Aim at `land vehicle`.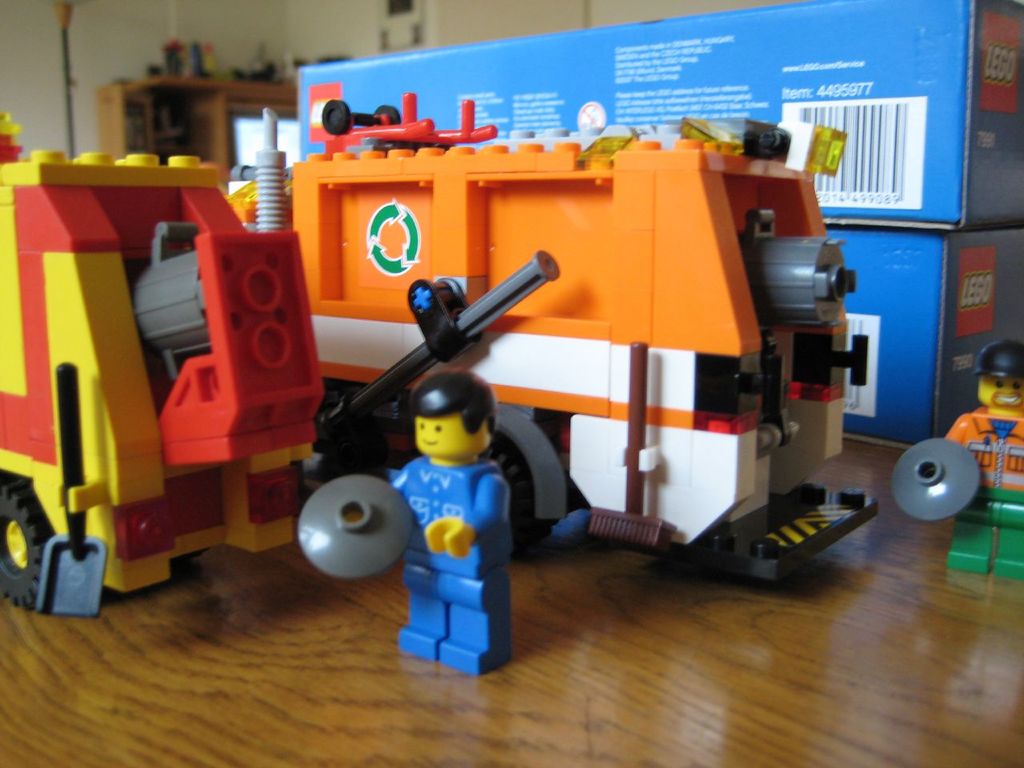
Aimed at bbox=[231, 138, 871, 578].
